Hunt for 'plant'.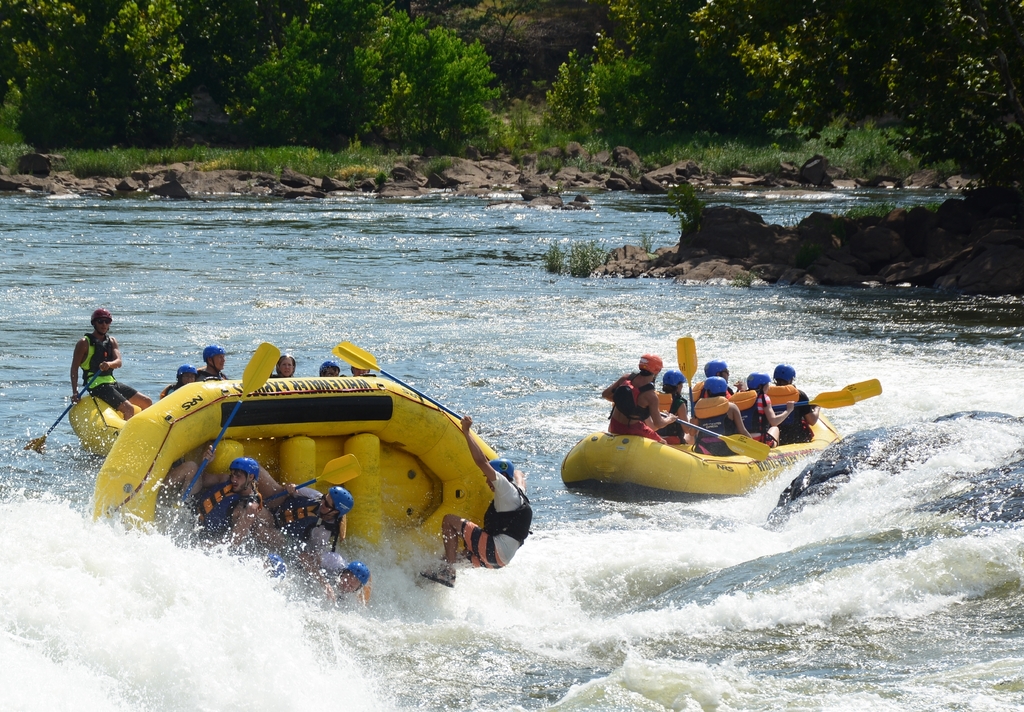
Hunted down at [left=346, top=13, right=515, bottom=164].
